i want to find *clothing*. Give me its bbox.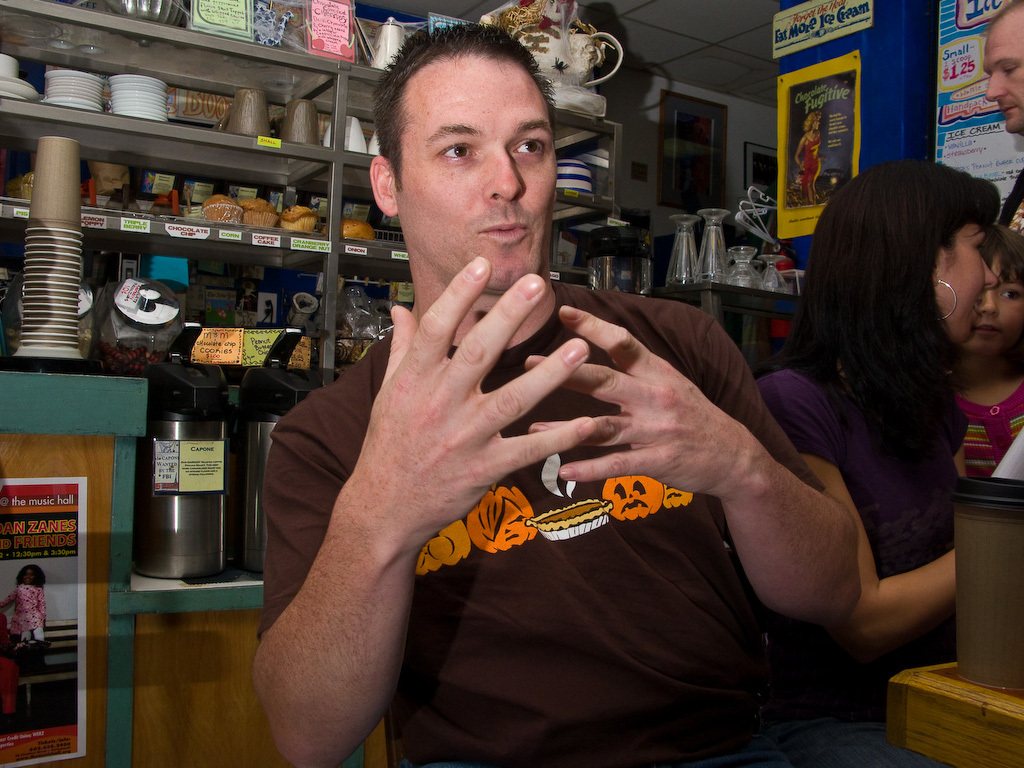
bbox(955, 368, 1022, 478).
